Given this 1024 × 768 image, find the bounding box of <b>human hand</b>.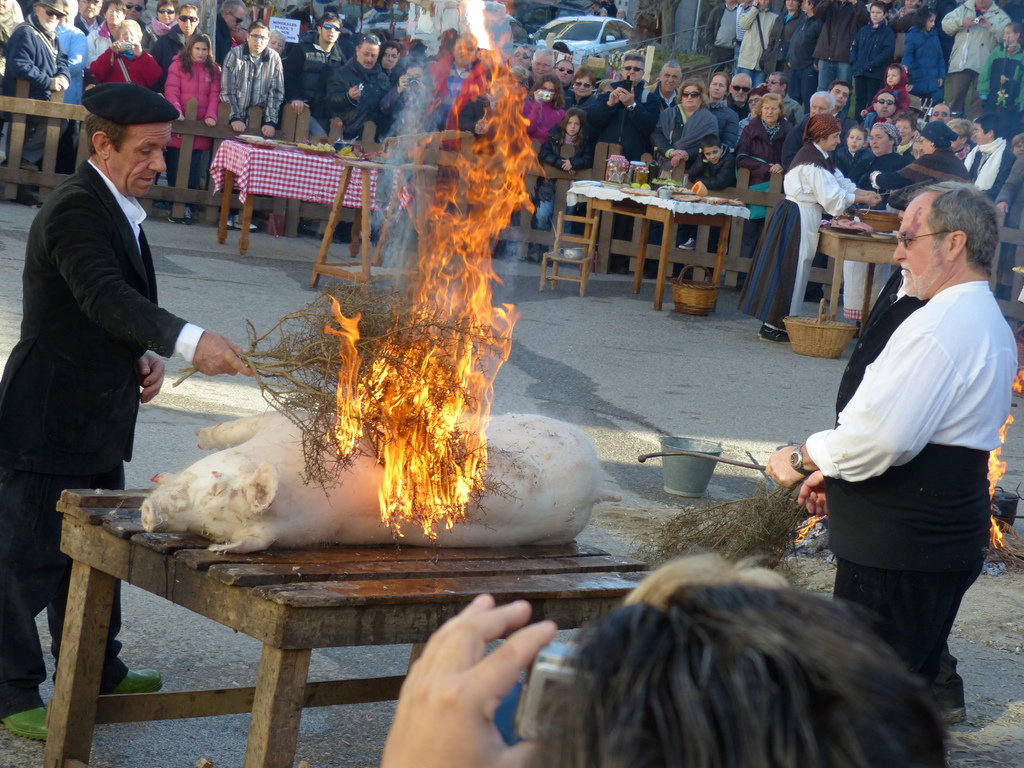
left=380, top=609, right=555, bottom=762.
